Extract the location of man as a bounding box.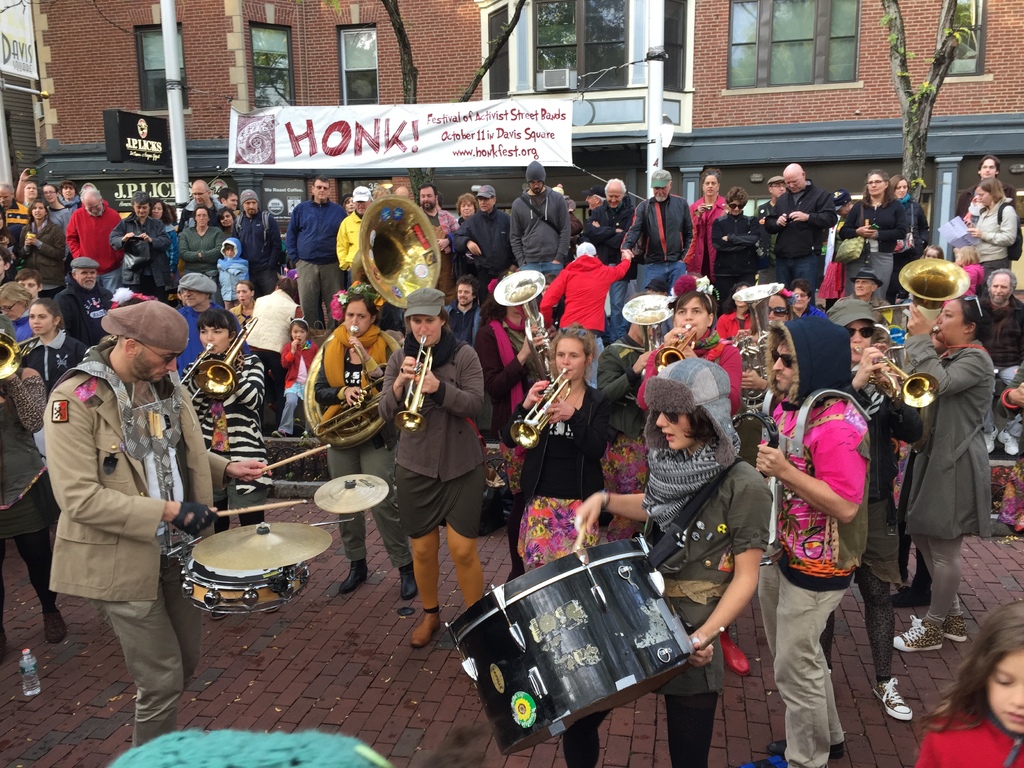
[833, 268, 892, 310].
